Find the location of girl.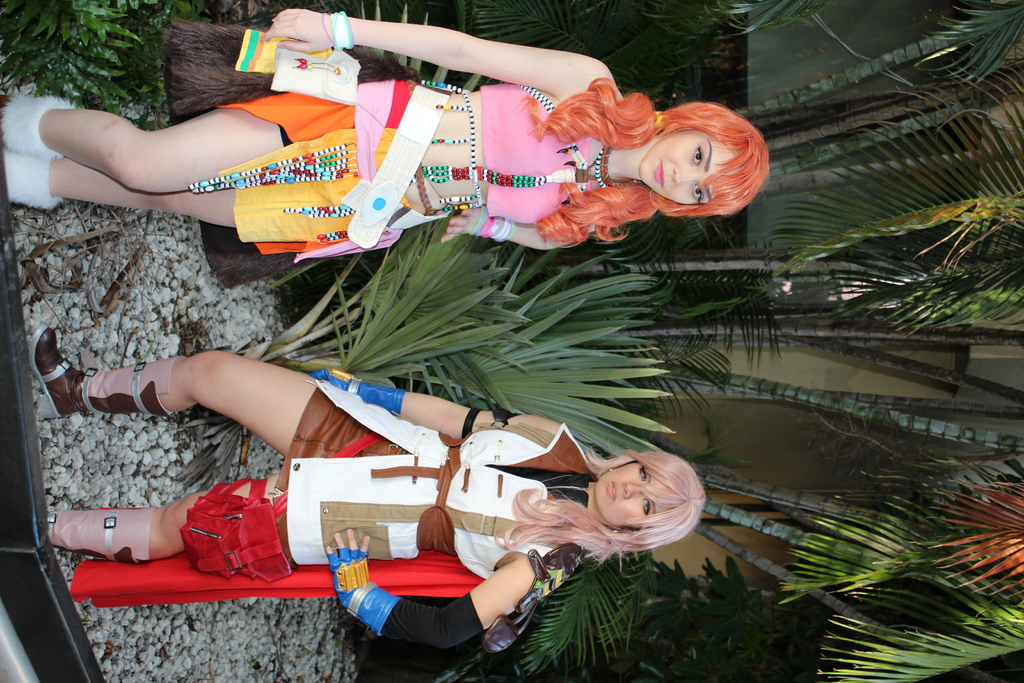
Location: [29, 334, 707, 650].
